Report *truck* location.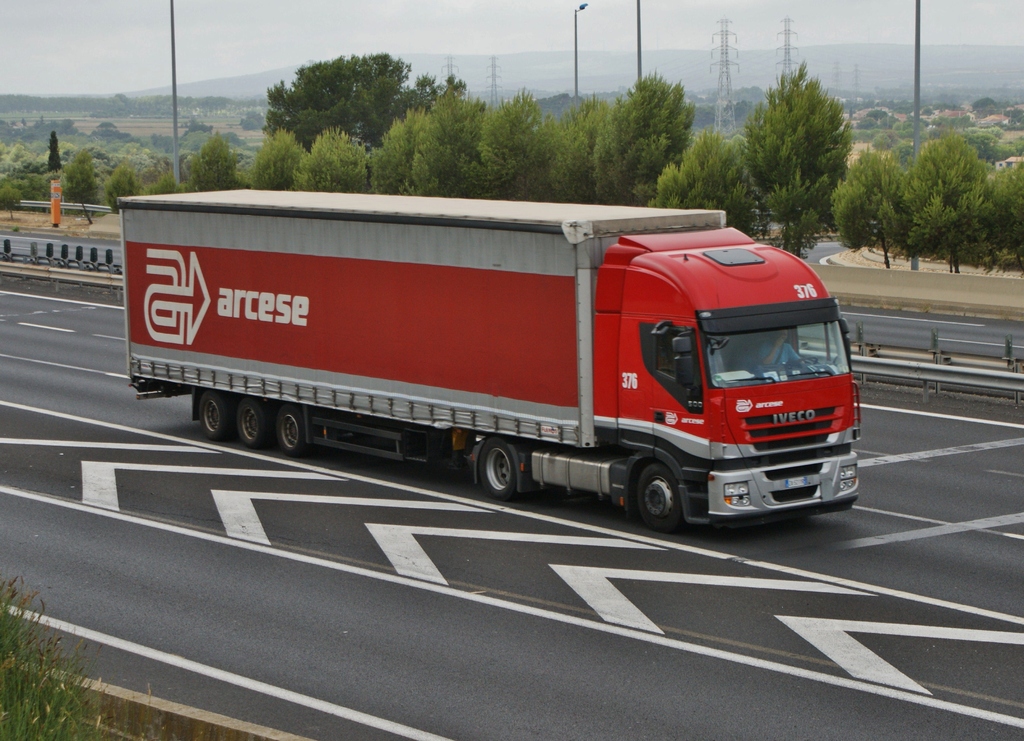
Report: 121, 191, 870, 528.
